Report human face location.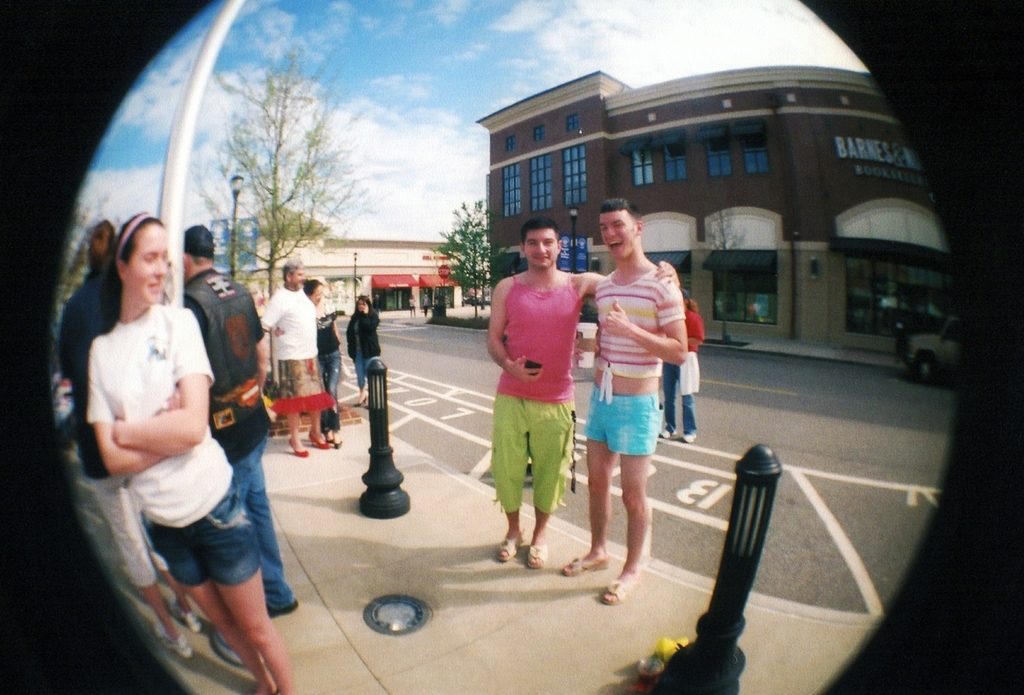
Report: x1=356, y1=298, x2=366, y2=313.
